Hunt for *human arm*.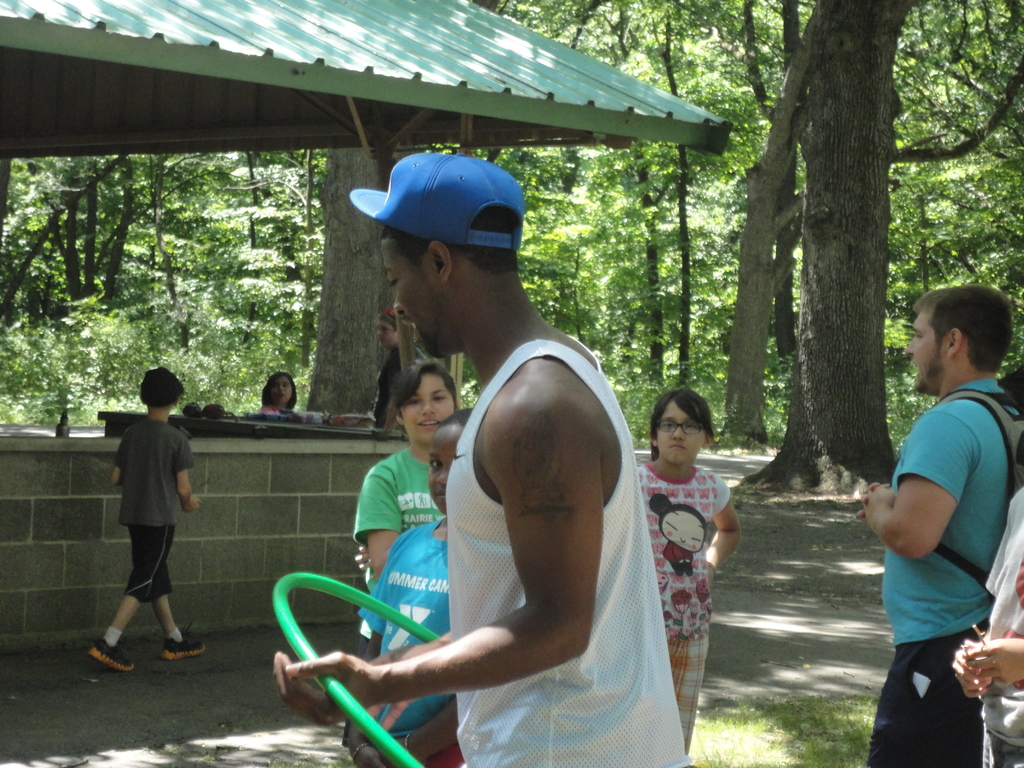
Hunted down at [left=271, top=394, right=605, bottom=729].
